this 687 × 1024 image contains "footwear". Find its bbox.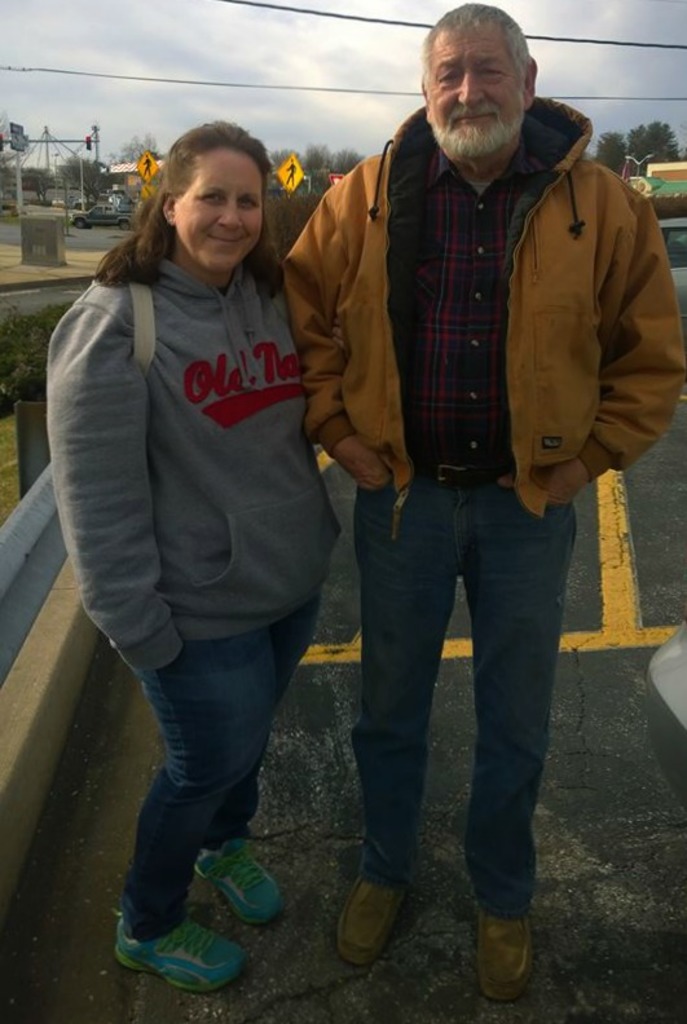
box(194, 834, 289, 927).
